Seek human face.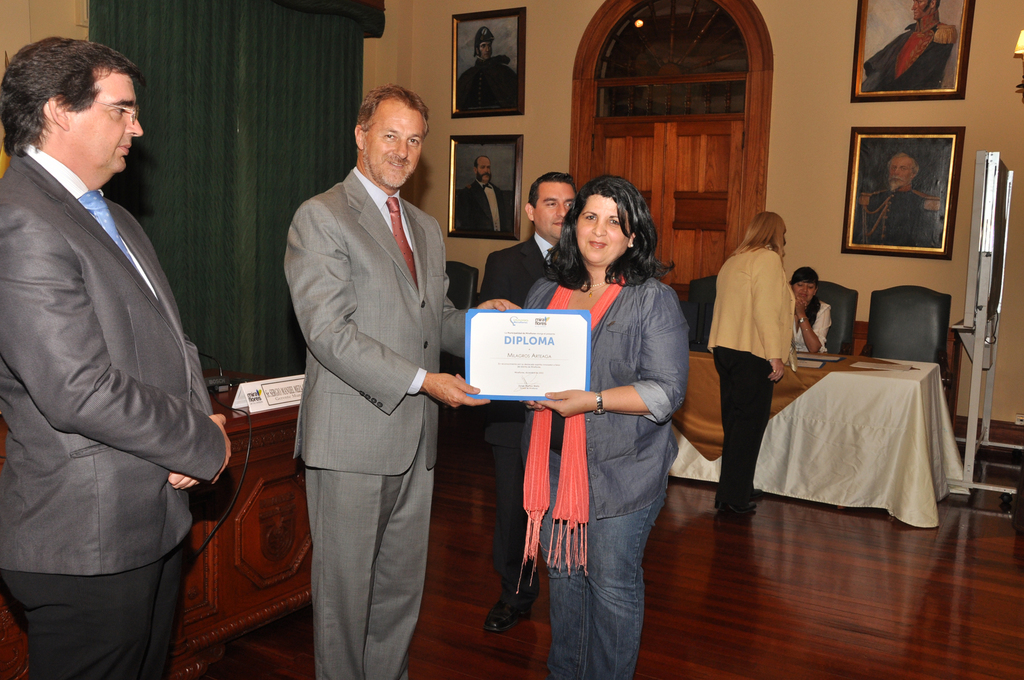
534:177:579:240.
